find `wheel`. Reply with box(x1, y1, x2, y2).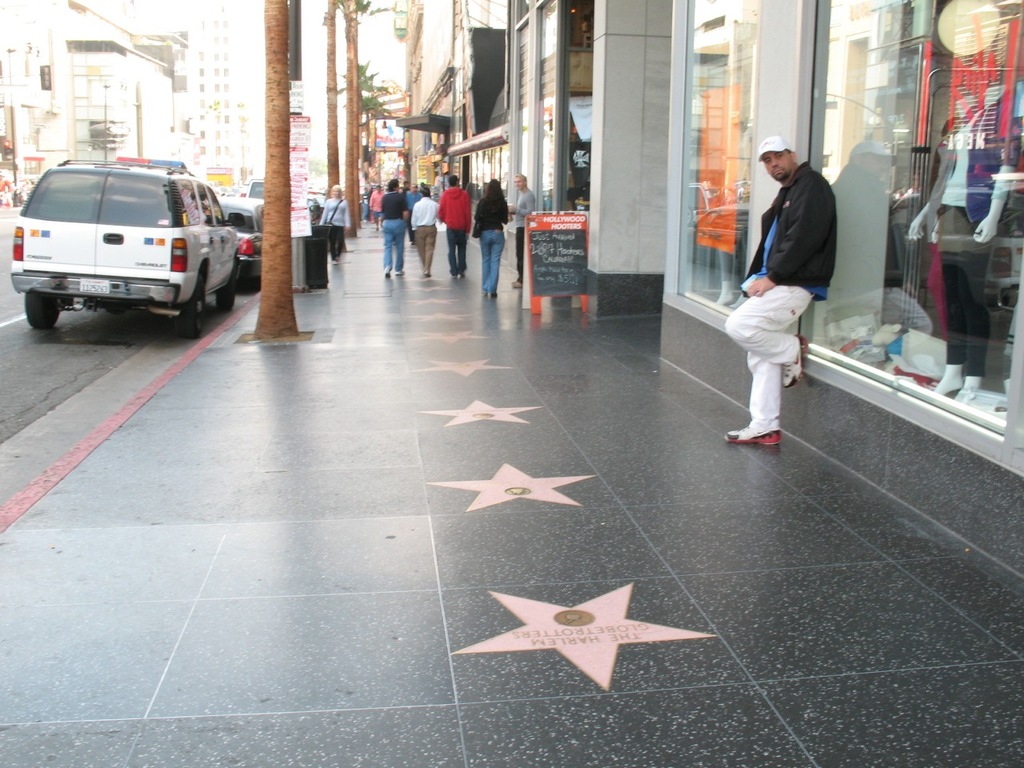
box(174, 271, 207, 342).
